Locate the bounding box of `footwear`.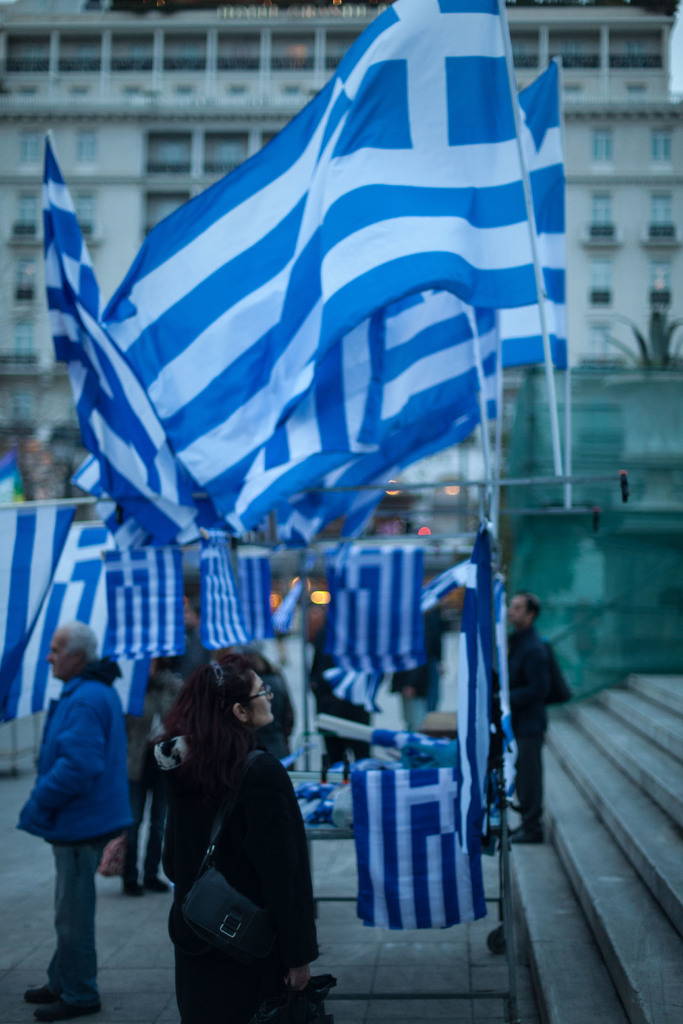
Bounding box: BBox(507, 826, 547, 847).
